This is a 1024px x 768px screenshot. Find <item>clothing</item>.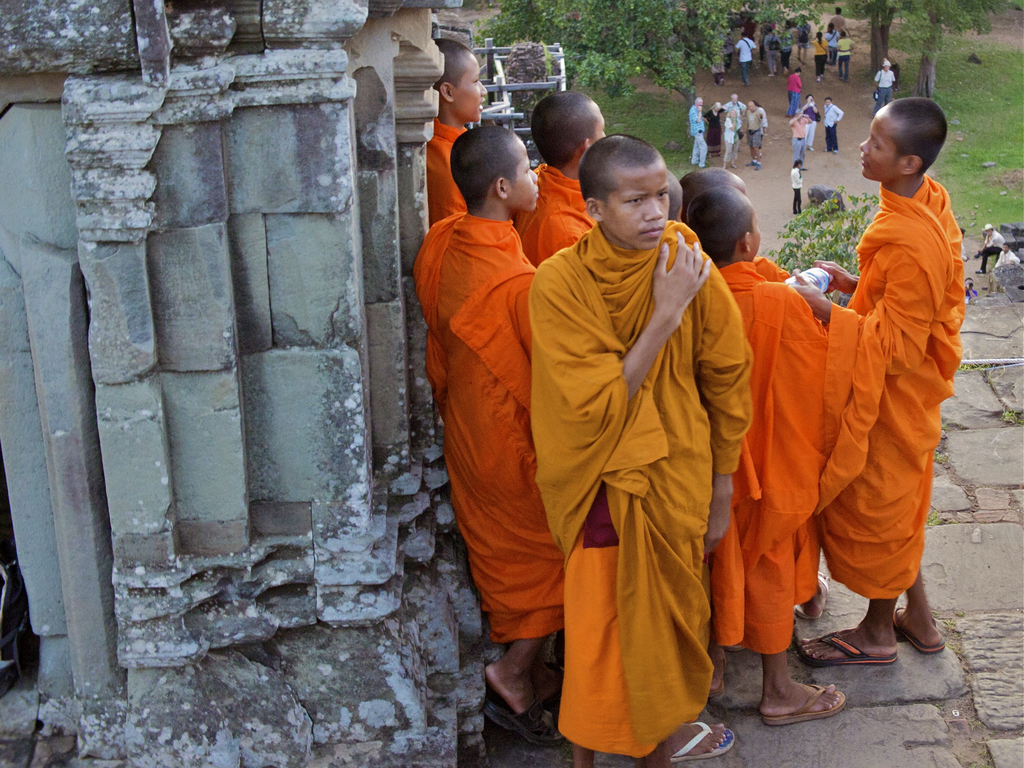
Bounding box: bbox=[734, 37, 756, 87].
